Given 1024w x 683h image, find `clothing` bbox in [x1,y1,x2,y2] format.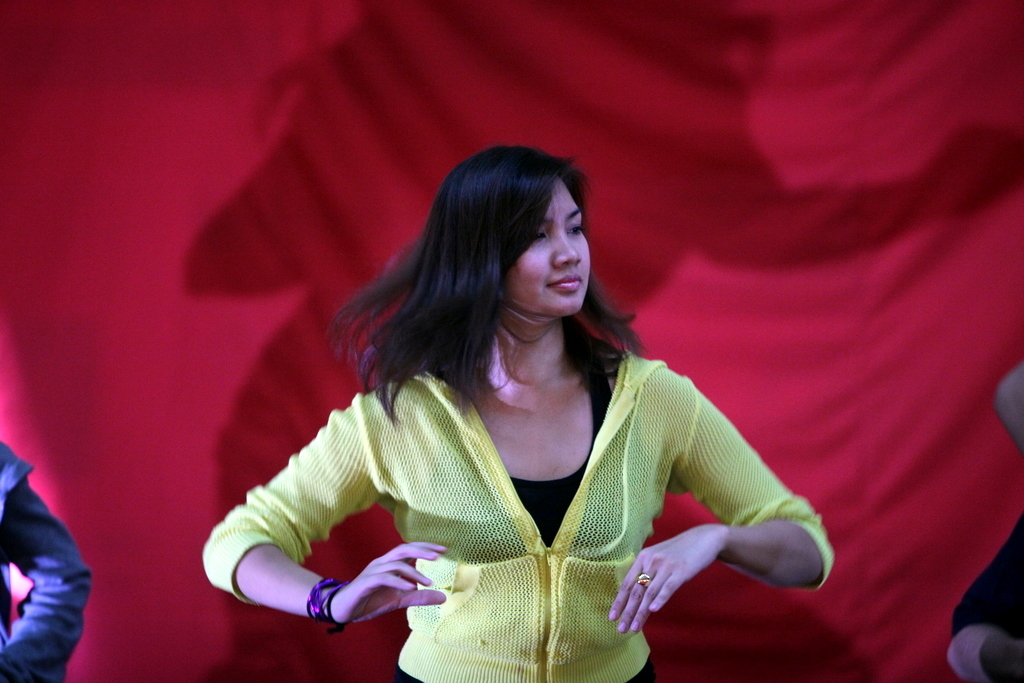
[245,320,799,679].
